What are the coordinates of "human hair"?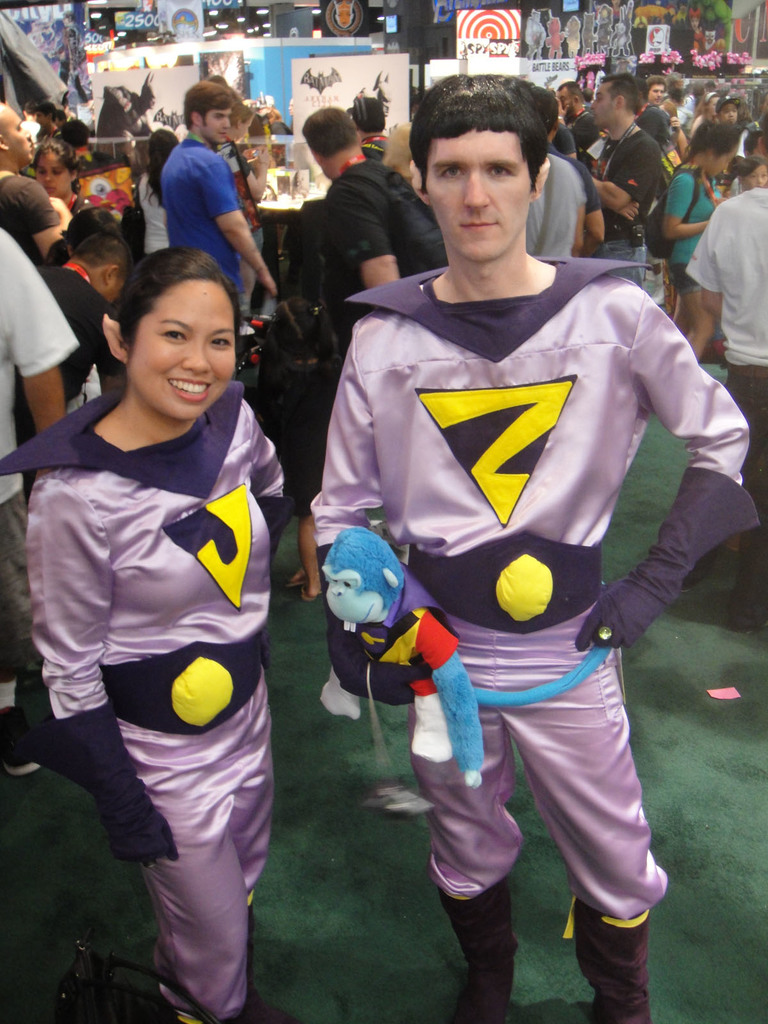
<box>112,239,240,350</box>.
